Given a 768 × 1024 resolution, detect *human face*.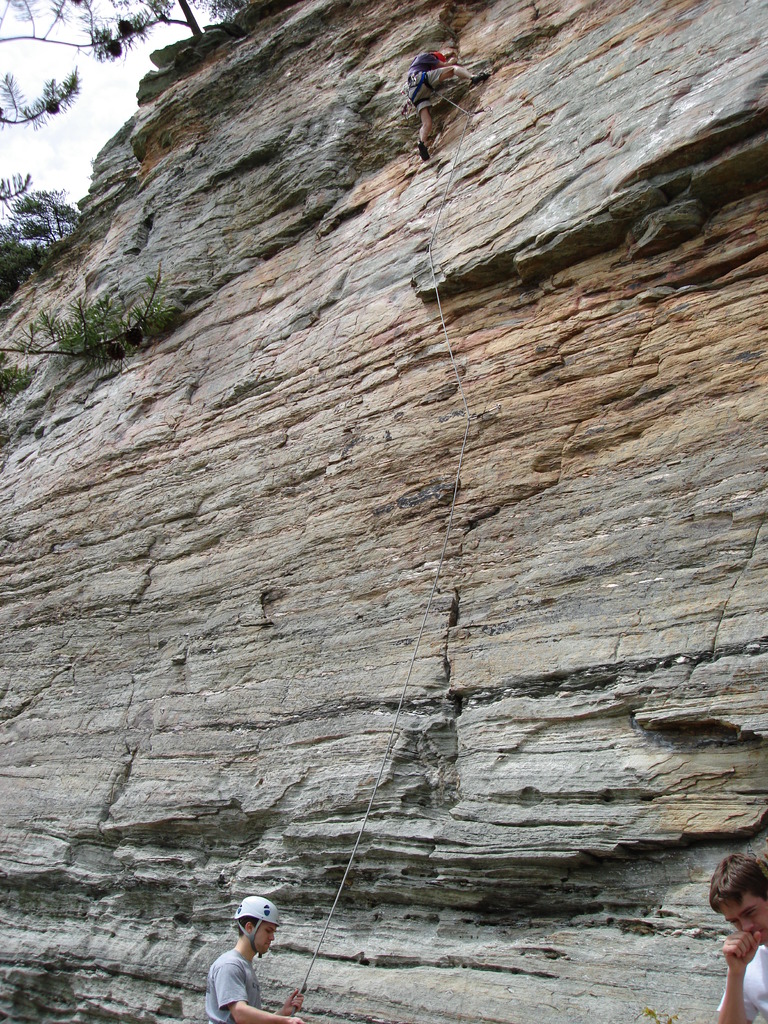
260 925 277 955.
